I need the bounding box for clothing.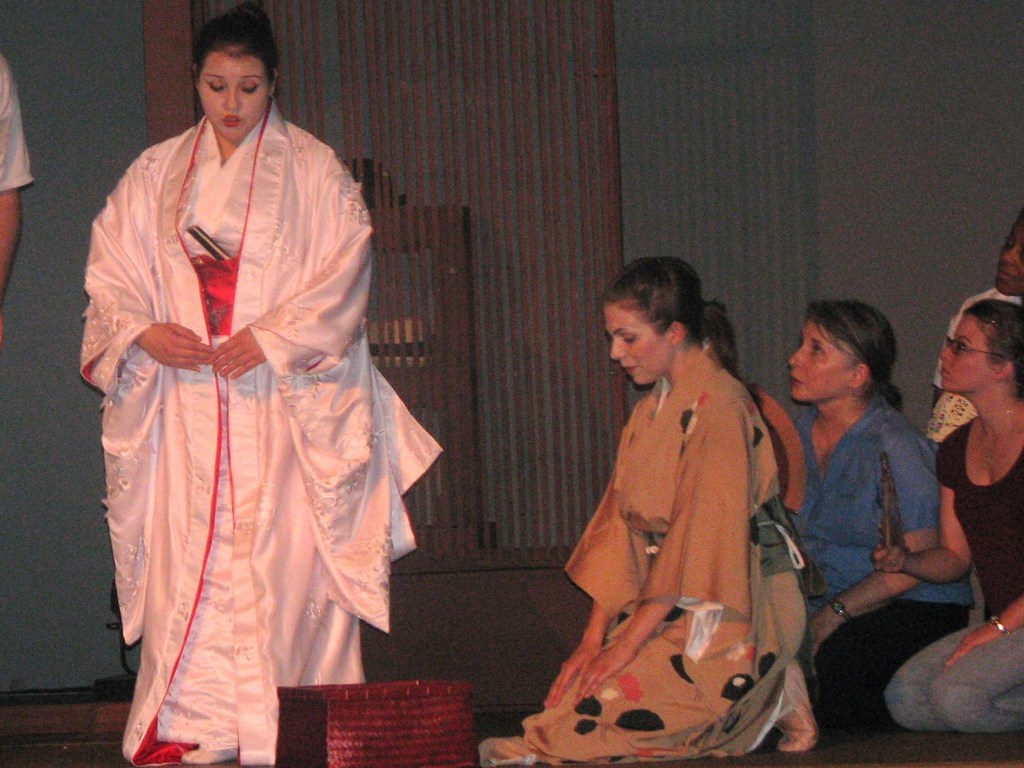
Here it is: l=77, t=68, r=438, b=730.
